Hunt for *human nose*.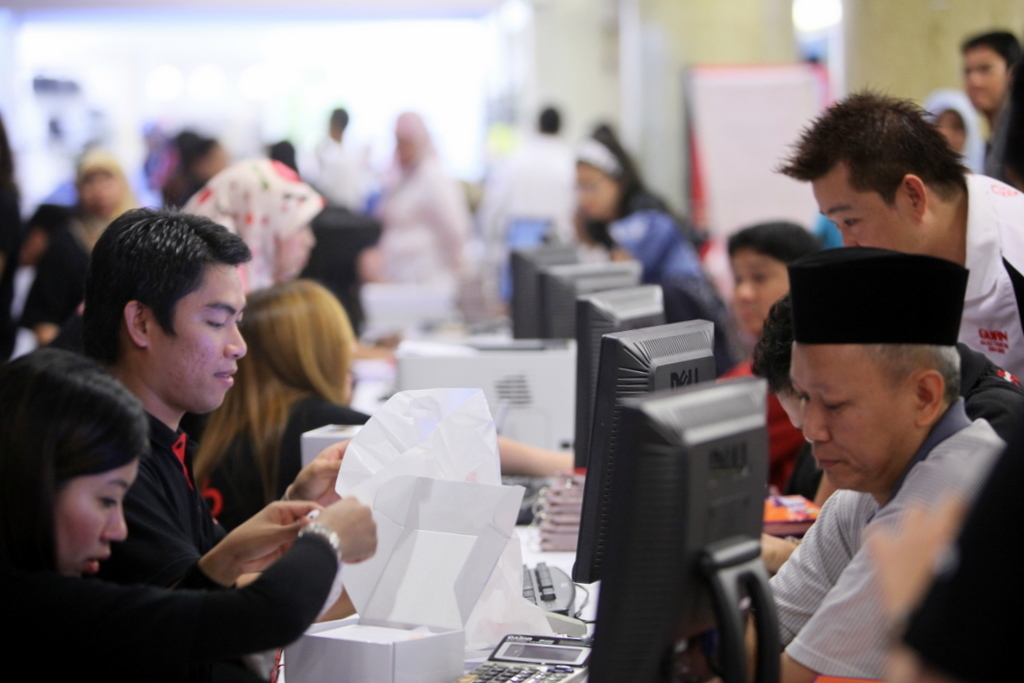
Hunted down at (x1=104, y1=502, x2=124, y2=544).
